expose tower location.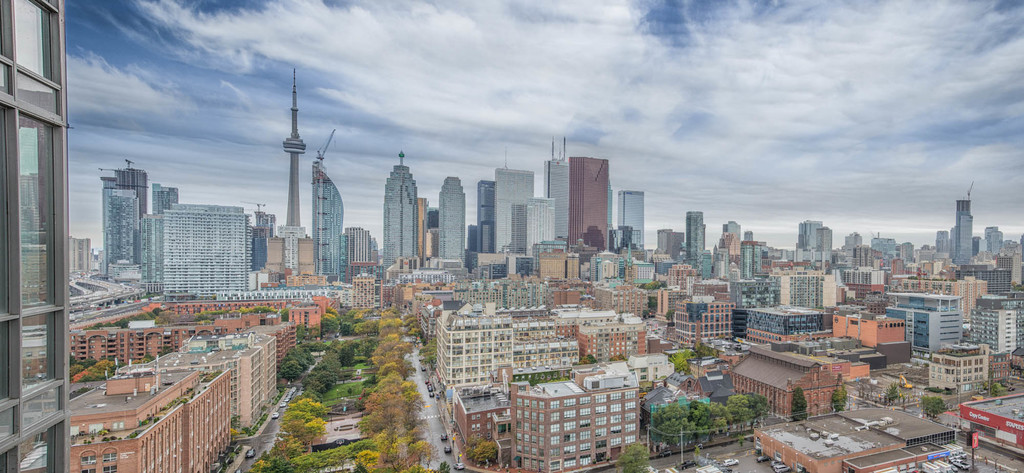
Exposed at pyautogui.locateOnScreen(498, 160, 540, 274).
